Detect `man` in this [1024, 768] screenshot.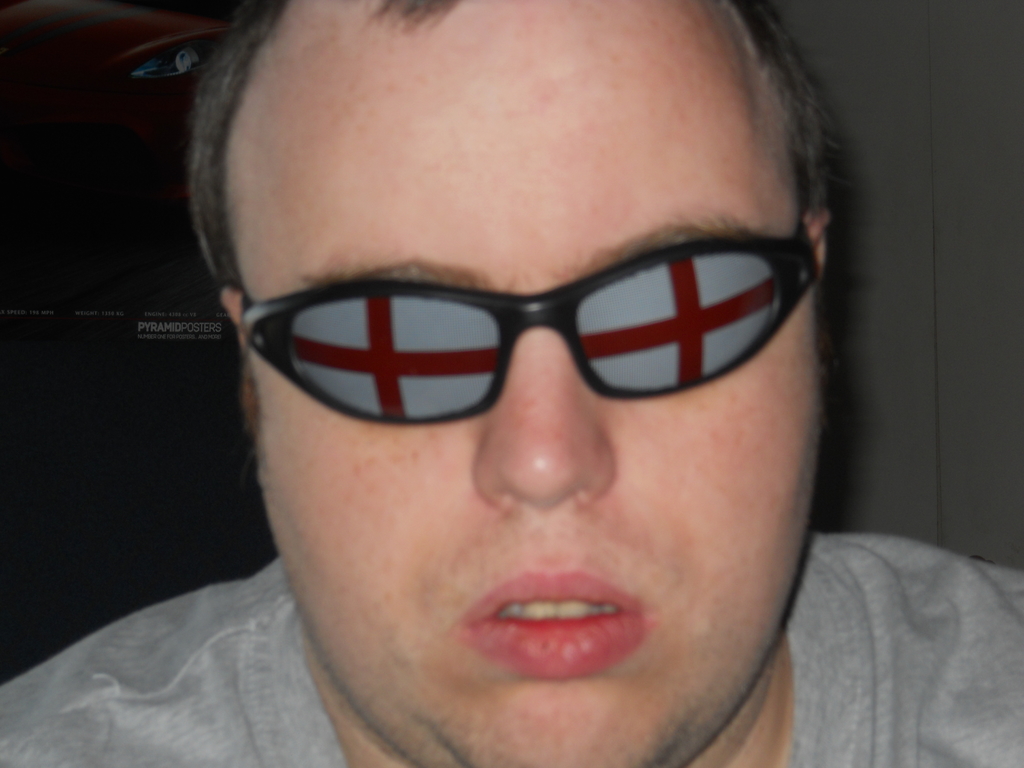
Detection: [16, 68, 1000, 758].
